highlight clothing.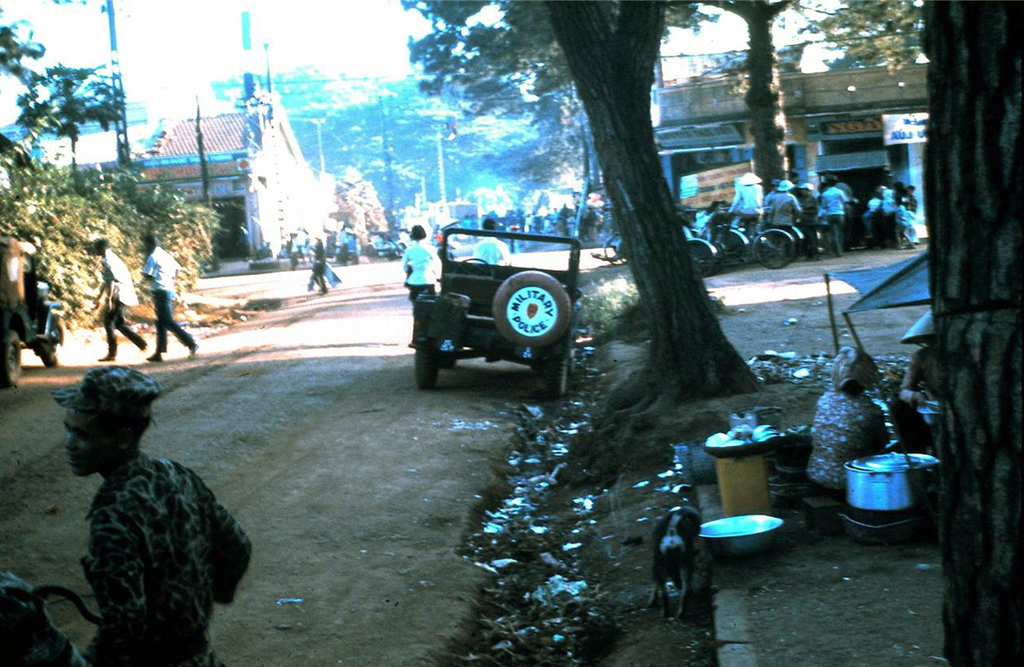
Highlighted region: l=890, t=347, r=961, b=449.
